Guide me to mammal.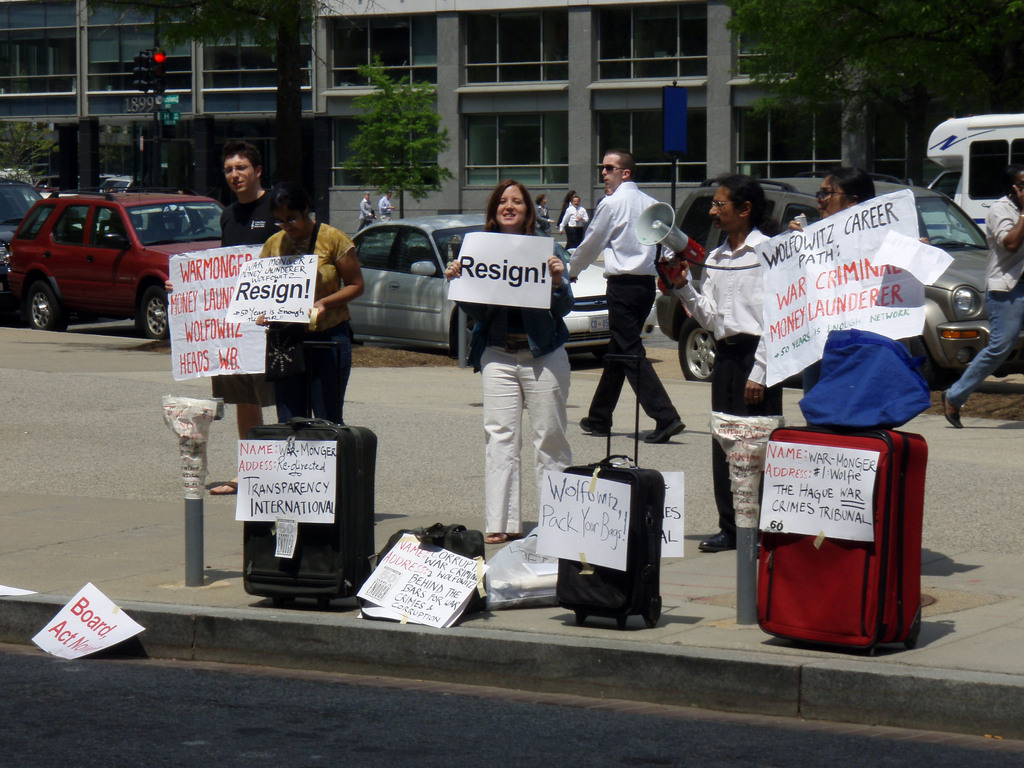
Guidance: l=781, t=161, r=932, b=431.
